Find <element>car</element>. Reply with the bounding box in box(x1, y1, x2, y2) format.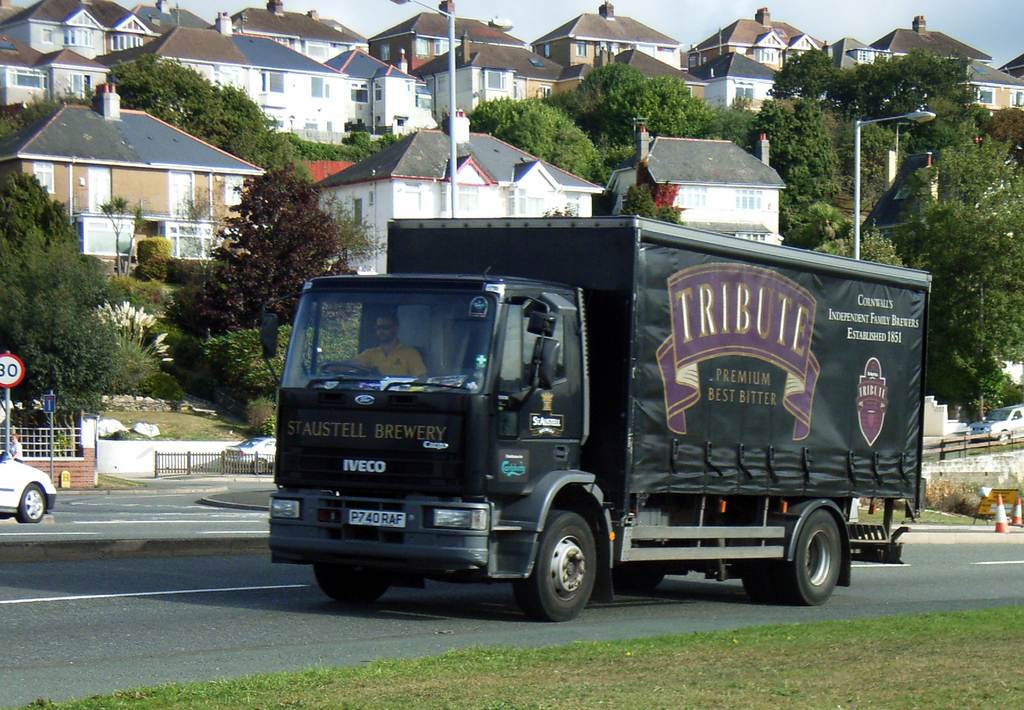
box(963, 403, 1022, 448).
